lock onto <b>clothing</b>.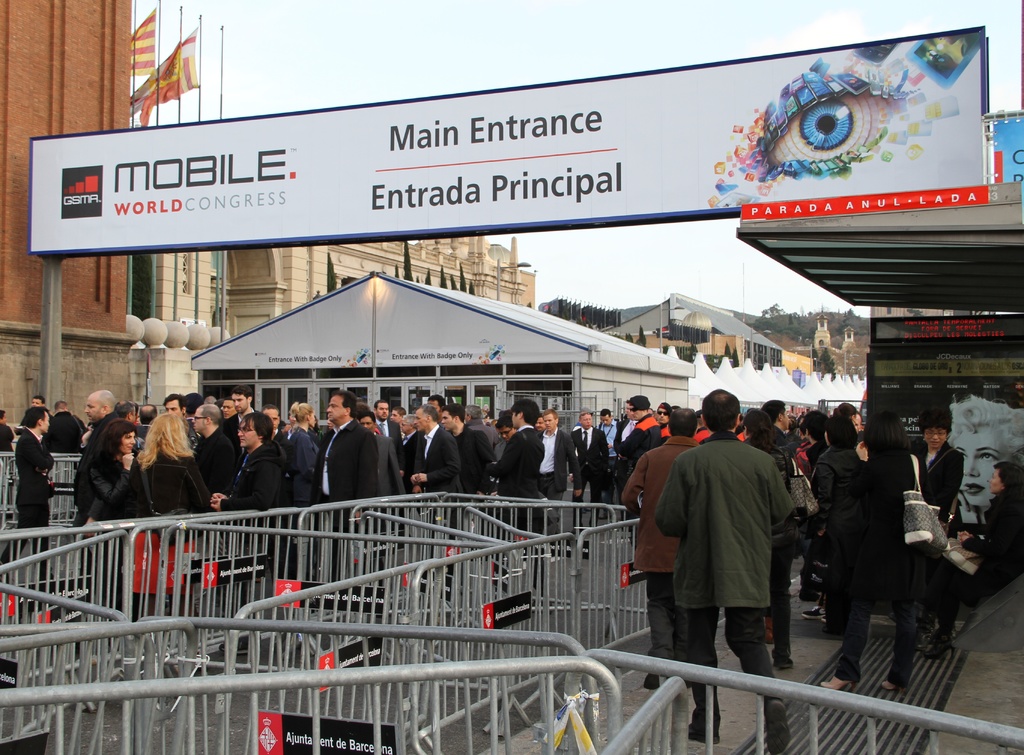
Locked: (x1=378, y1=415, x2=404, y2=466).
